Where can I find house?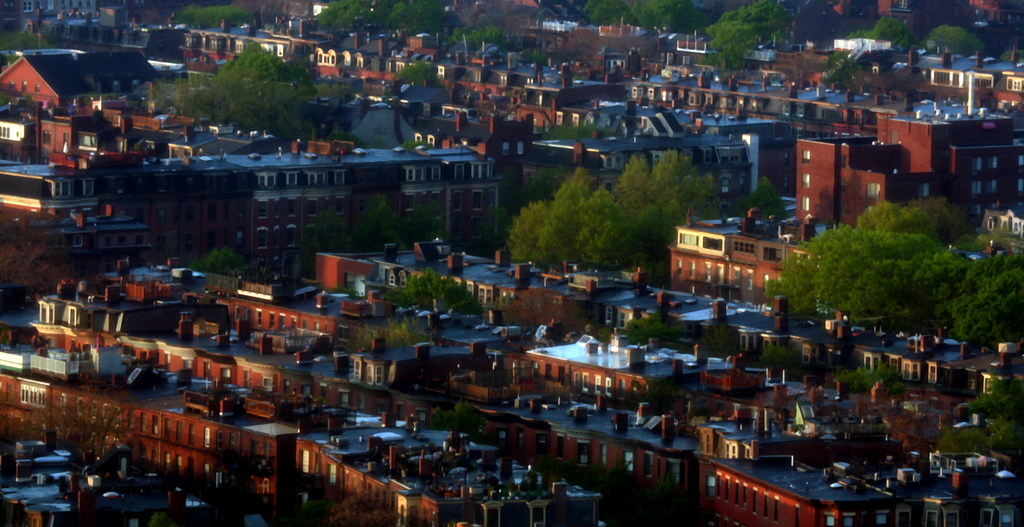
You can find it at box(228, 157, 345, 259).
